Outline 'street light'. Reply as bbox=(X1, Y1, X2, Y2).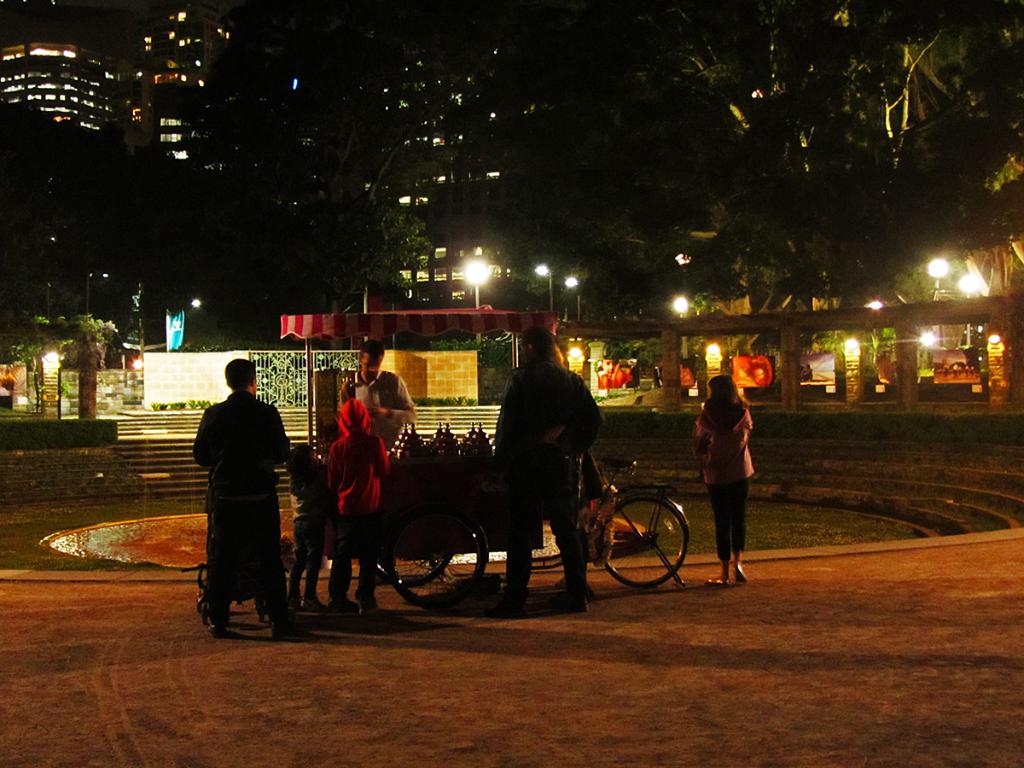
bbox=(567, 272, 584, 319).
